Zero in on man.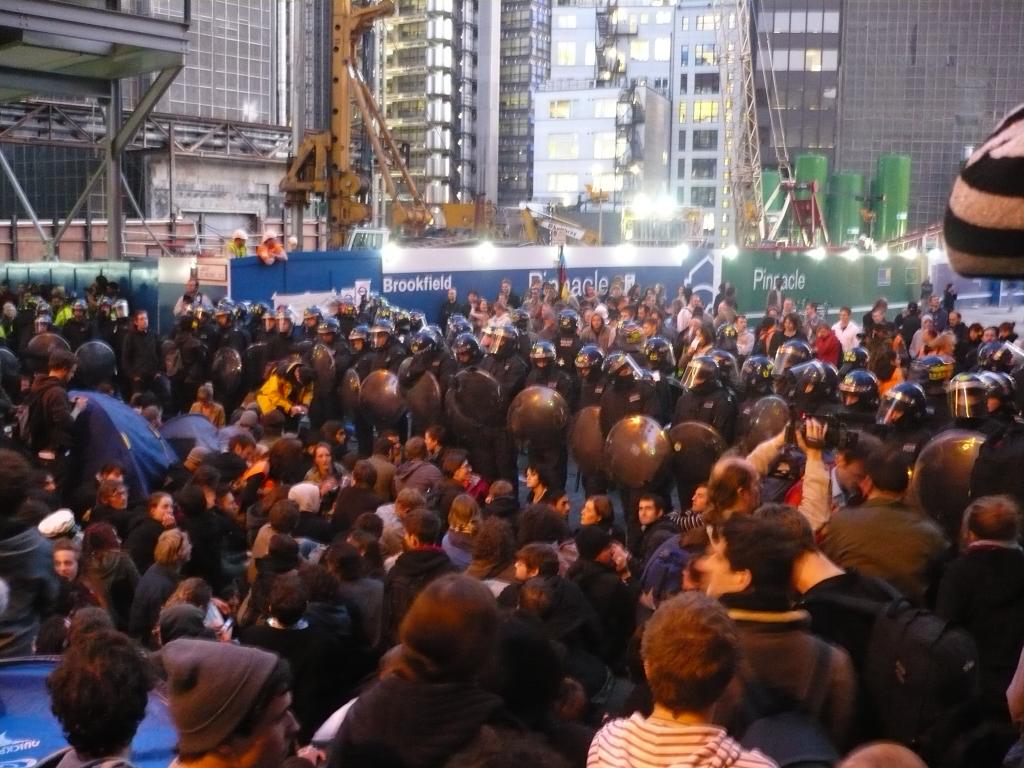
Zeroed in: {"x1": 544, "y1": 489, "x2": 569, "y2": 515}.
